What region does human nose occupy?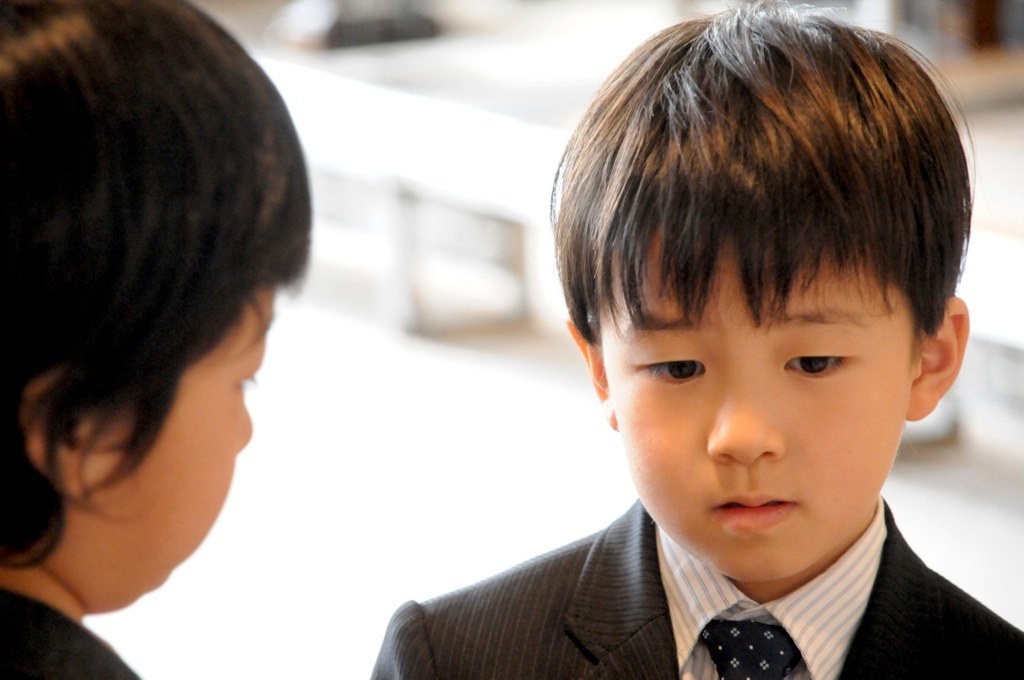
(left=704, top=373, right=785, bottom=464).
